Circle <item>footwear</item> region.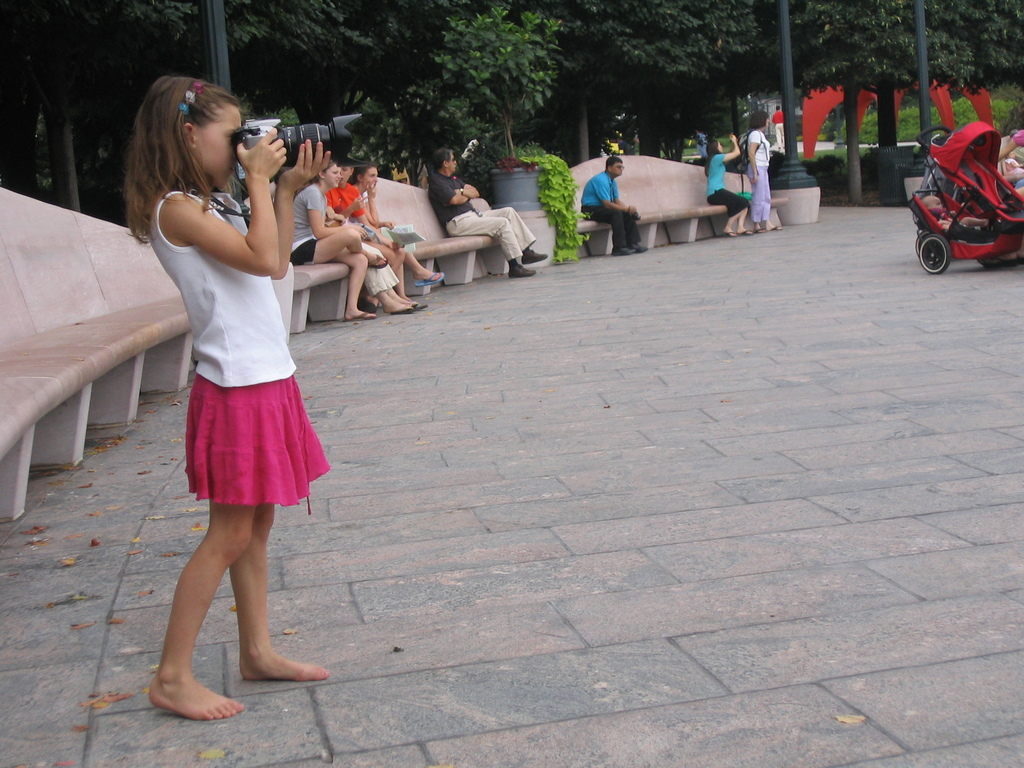
Region: Rect(395, 304, 427, 317).
